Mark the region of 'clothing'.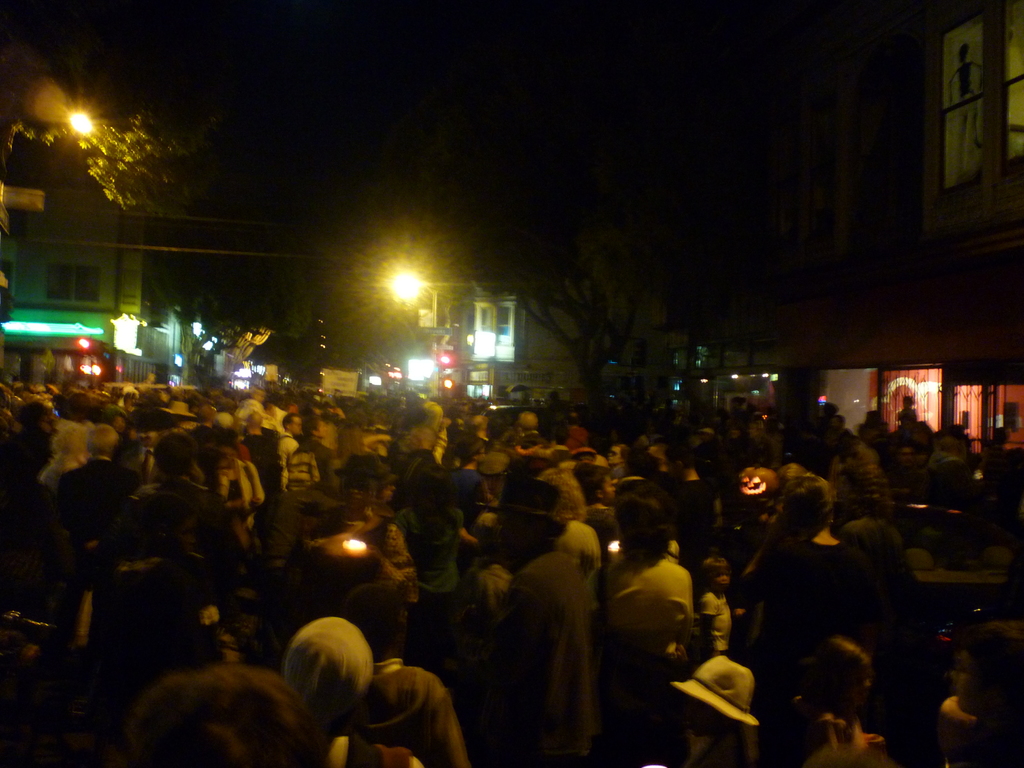
Region: <region>243, 431, 273, 491</region>.
